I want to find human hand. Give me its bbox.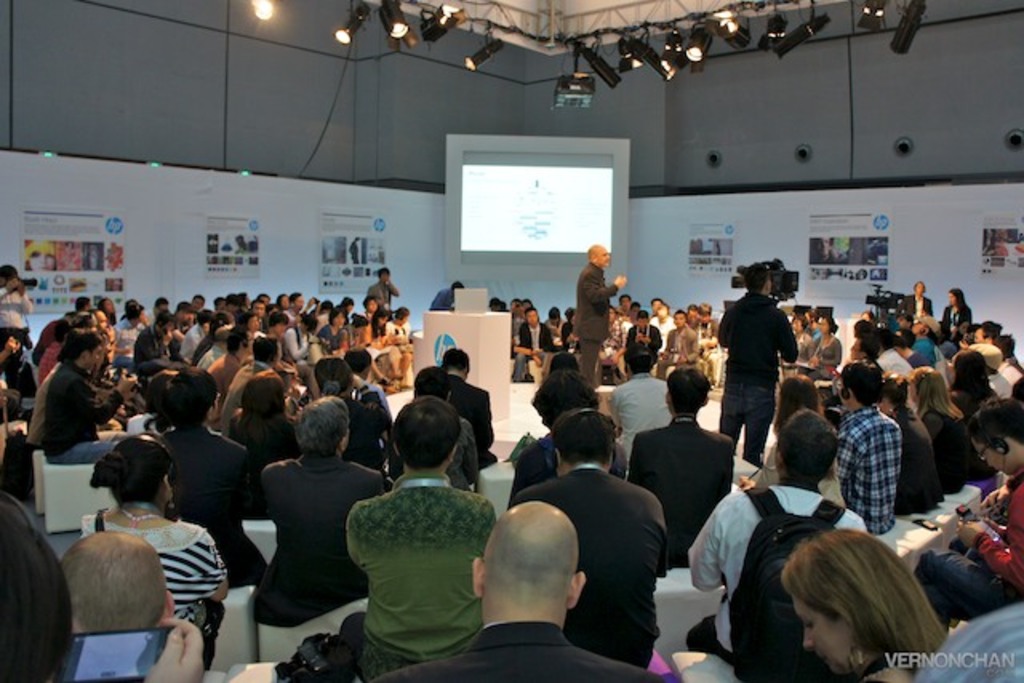
rect(6, 274, 21, 298).
